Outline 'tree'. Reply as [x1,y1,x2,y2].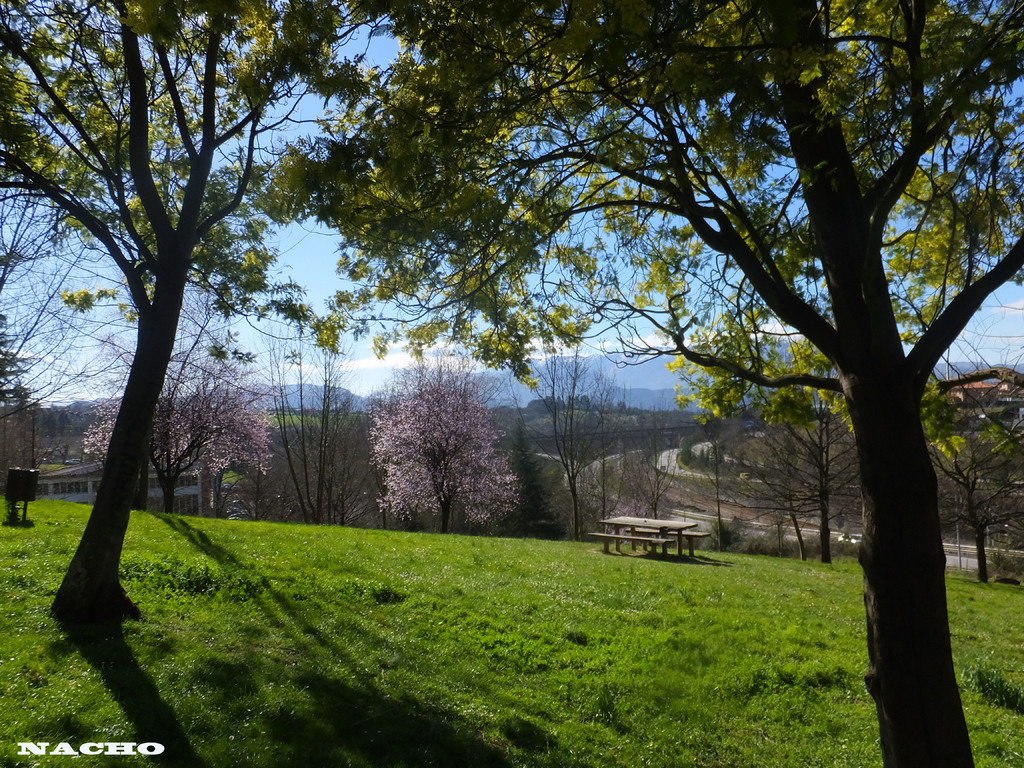
[264,335,352,531].
